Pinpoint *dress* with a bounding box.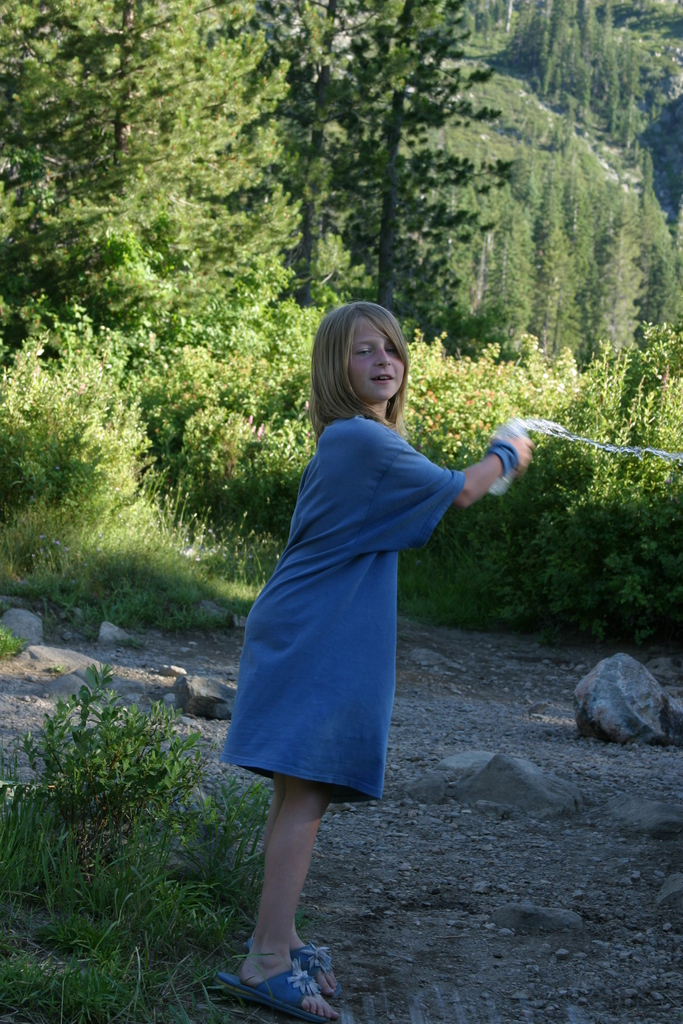
l=218, t=408, r=492, b=777.
